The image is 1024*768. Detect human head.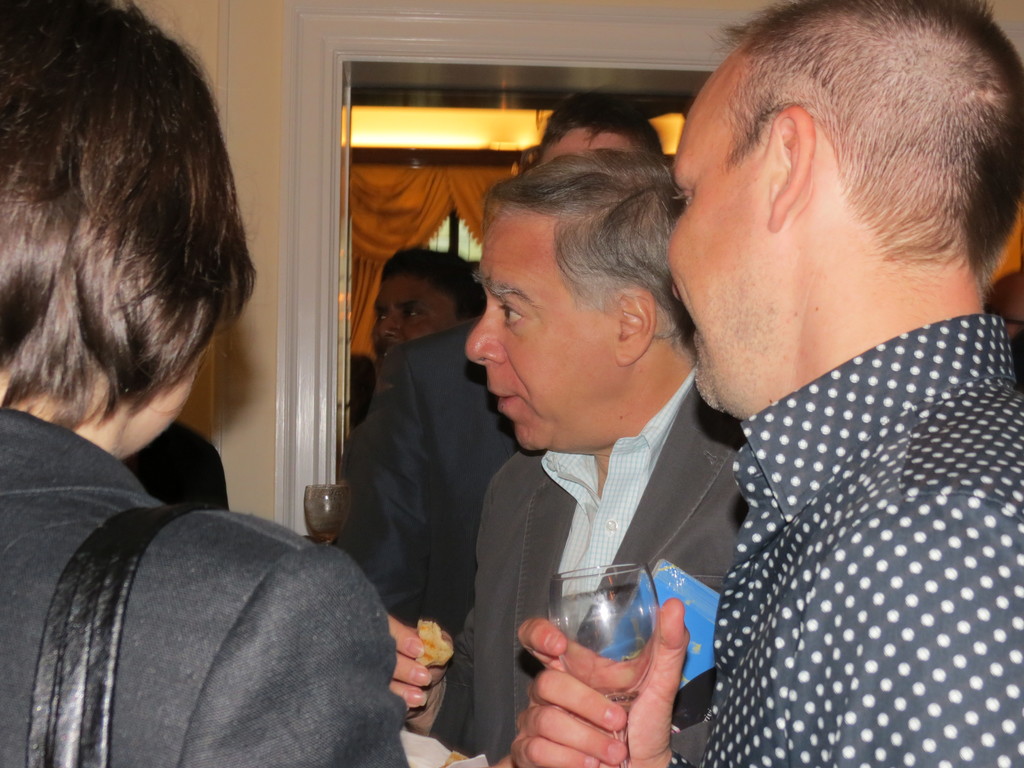
Detection: region(372, 245, 492, 368).
